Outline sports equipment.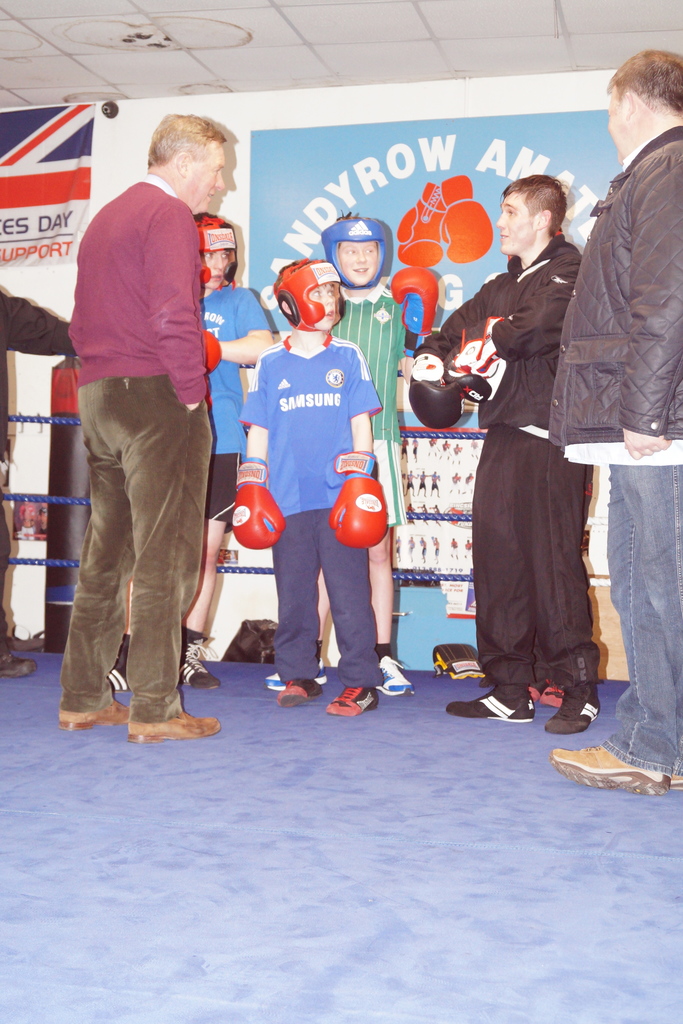
Outline: bbox(409, 351, 467, 433).
